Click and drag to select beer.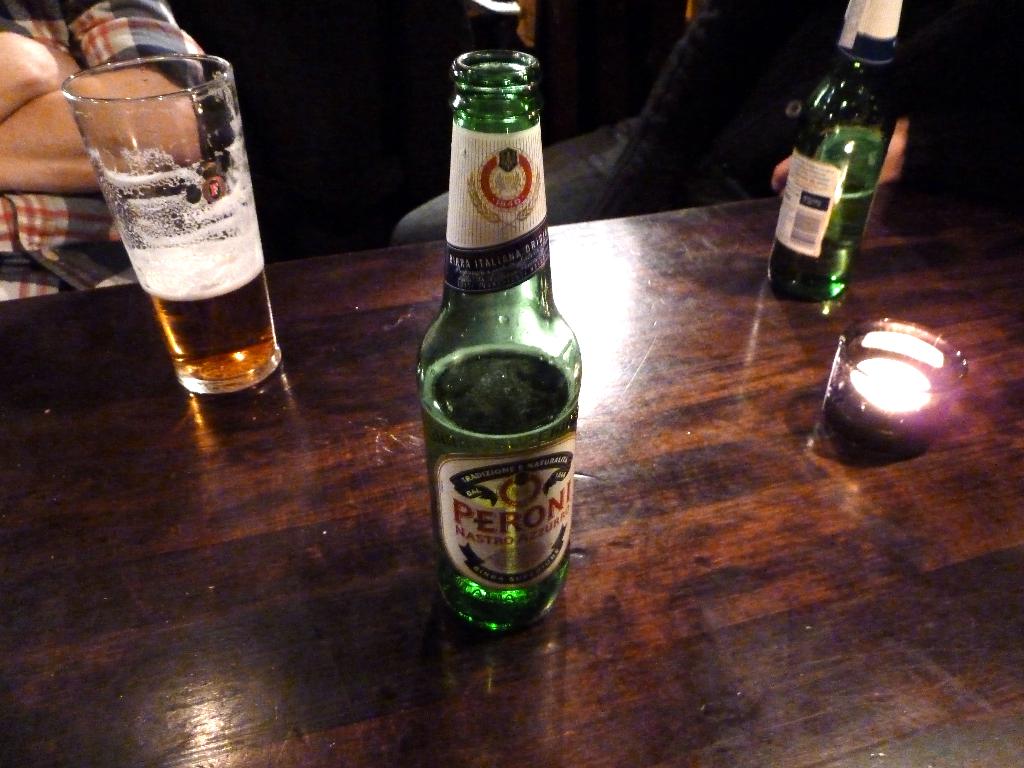
Selection: bbox=(148, 240, 282, 388).
